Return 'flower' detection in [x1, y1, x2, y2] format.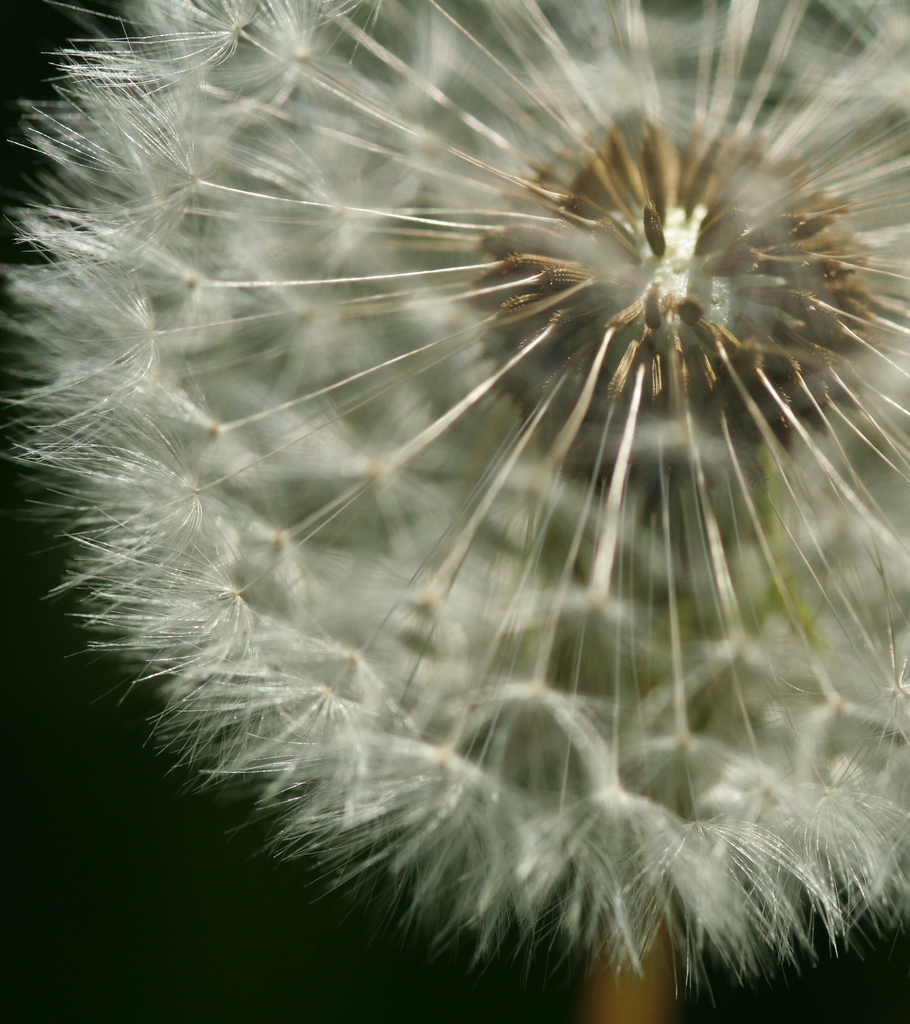
[11, 0, 909, 1002].
